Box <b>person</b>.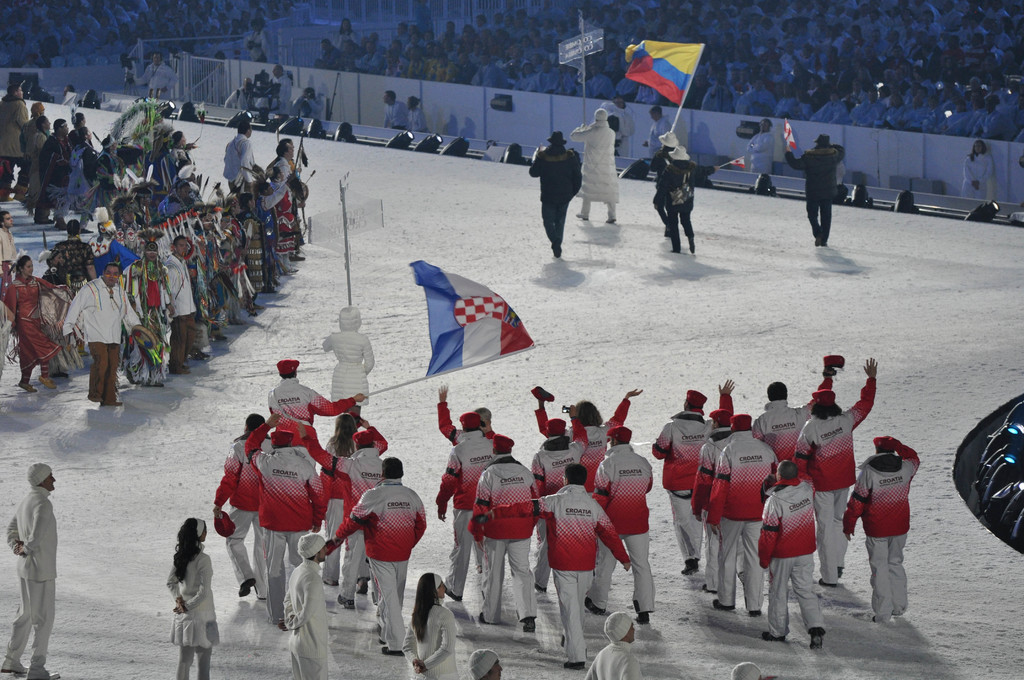
box=[696, 393, 733, 597].
